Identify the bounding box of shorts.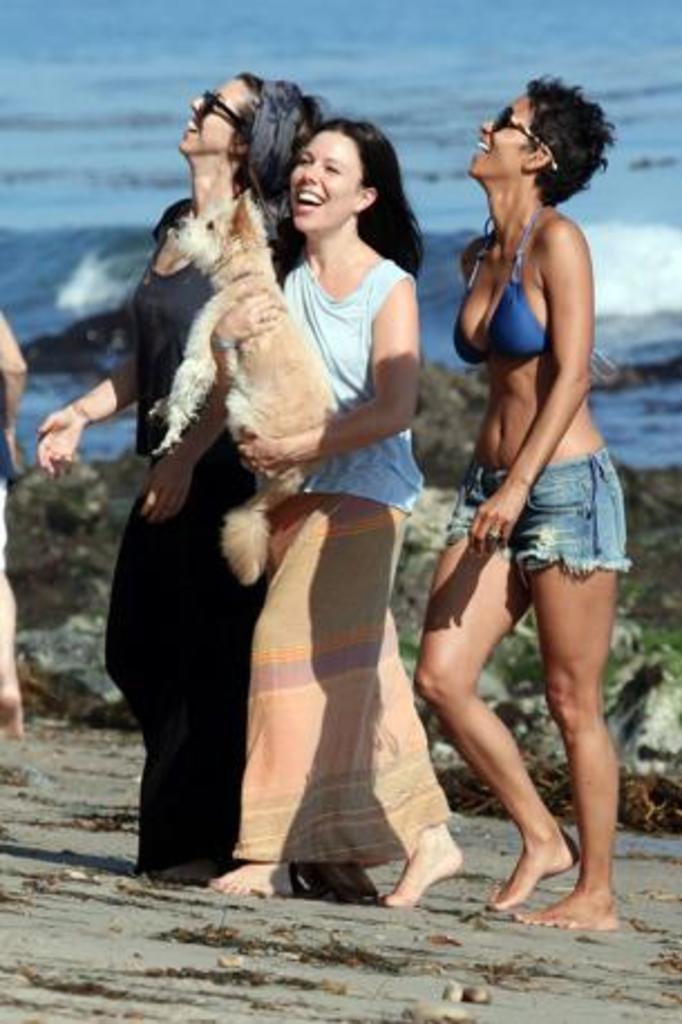
[0,476,7,570].
